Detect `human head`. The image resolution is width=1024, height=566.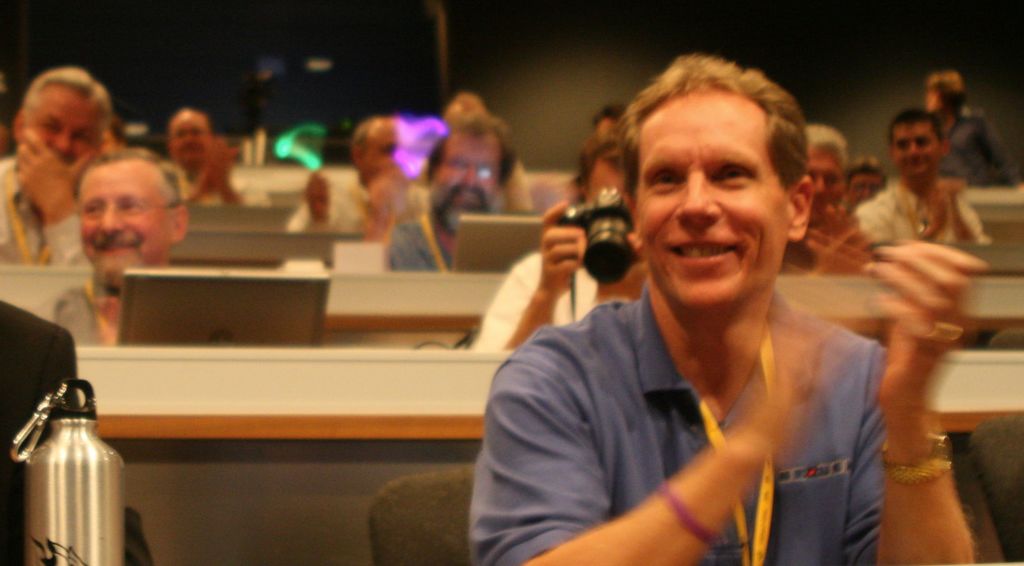
{"left": 589, "top": 102, "right": 624, "bottom": 131}.
